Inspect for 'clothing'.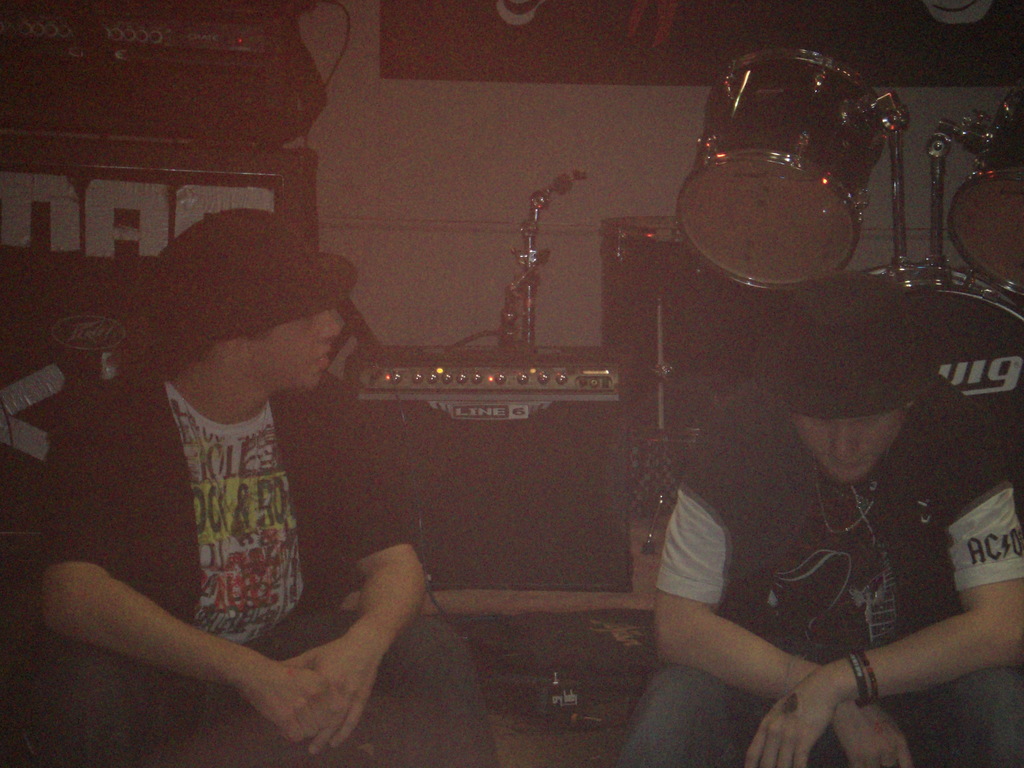
Inspection: left=53, top=364, right=517, bottom=767.
